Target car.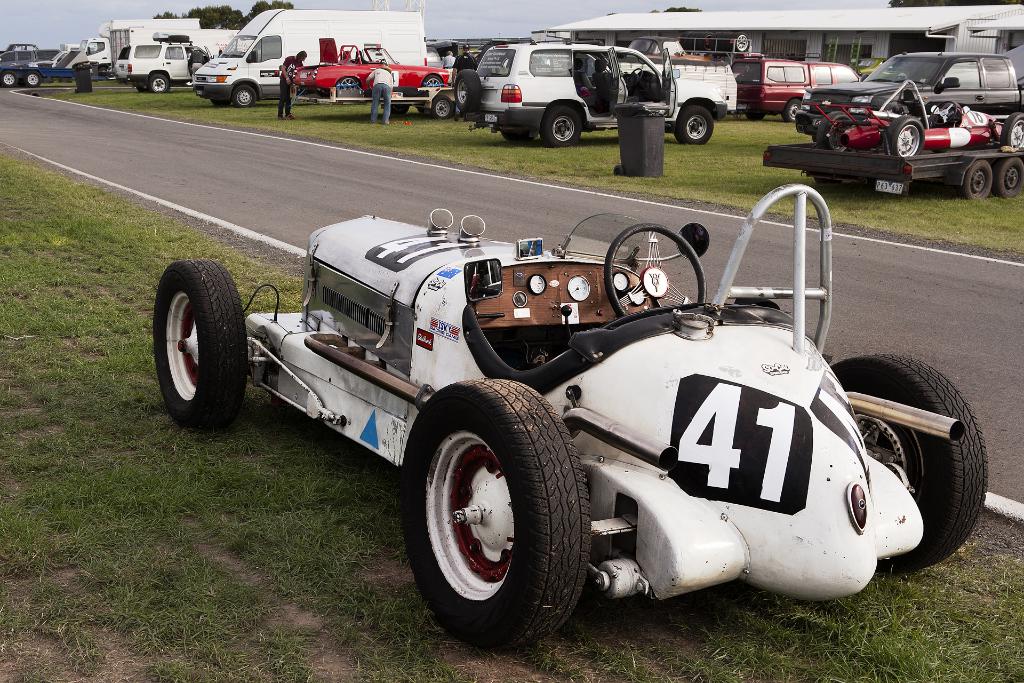
Target region: Rect(292, 45, 445, 103).
